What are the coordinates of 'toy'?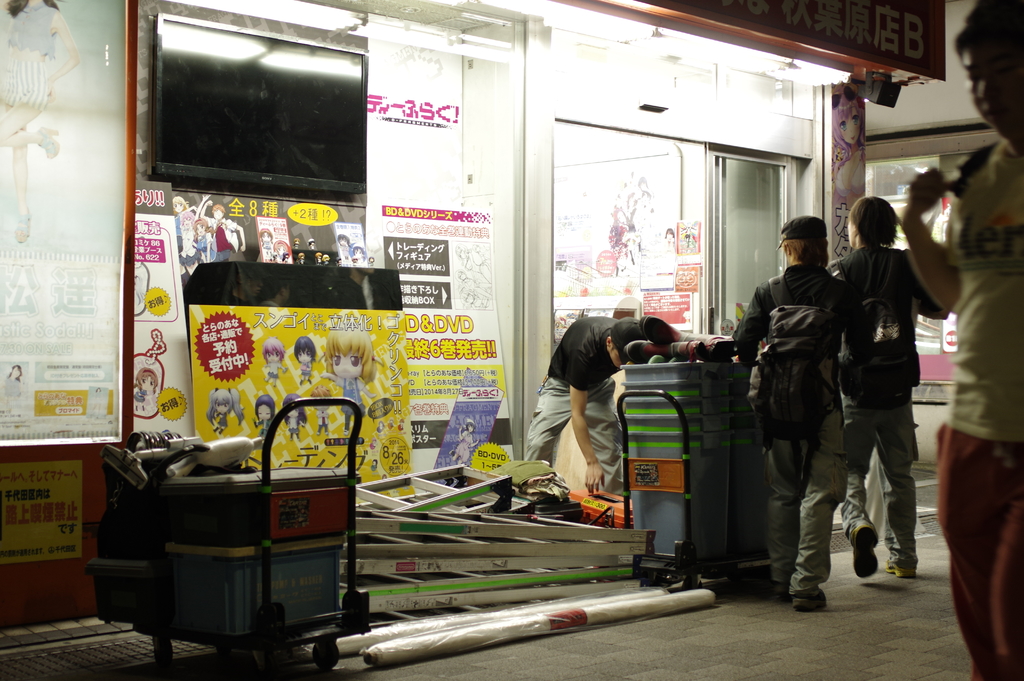
crop(204, 381, 248, 443).
